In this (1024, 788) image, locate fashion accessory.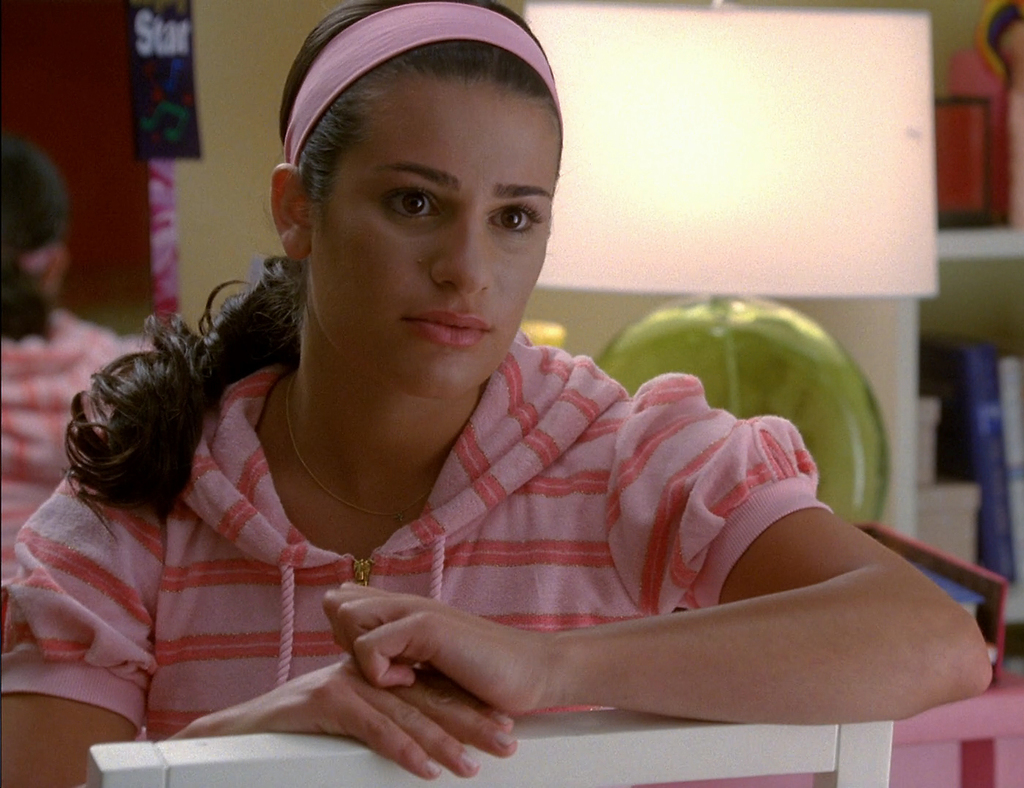
Bounding box: {"x1": 280, "y1": 1, "x2": 558, "y2": 166}.
